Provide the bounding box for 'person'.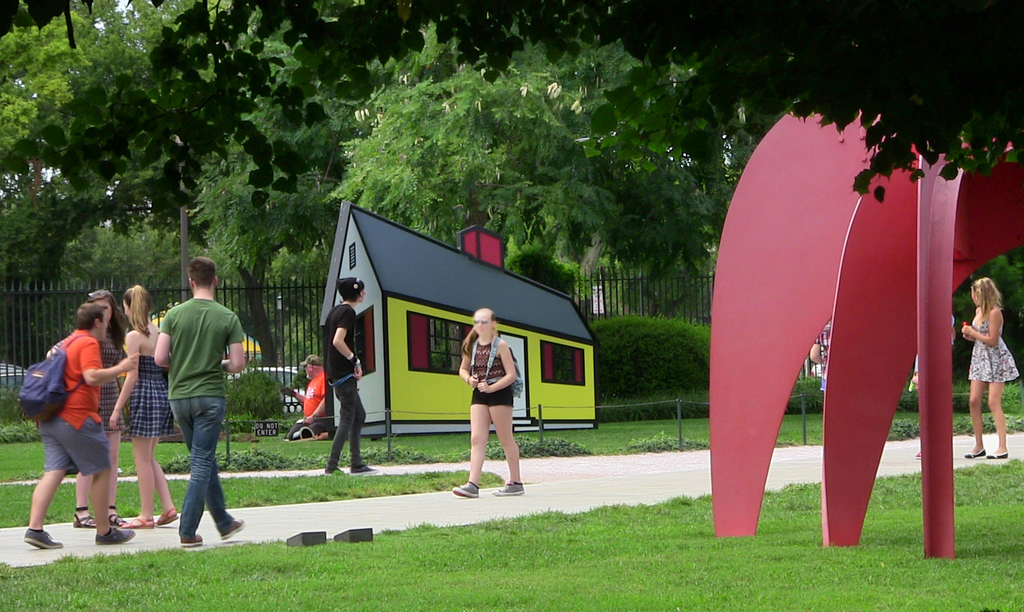
[318, 271, 385, 474].
